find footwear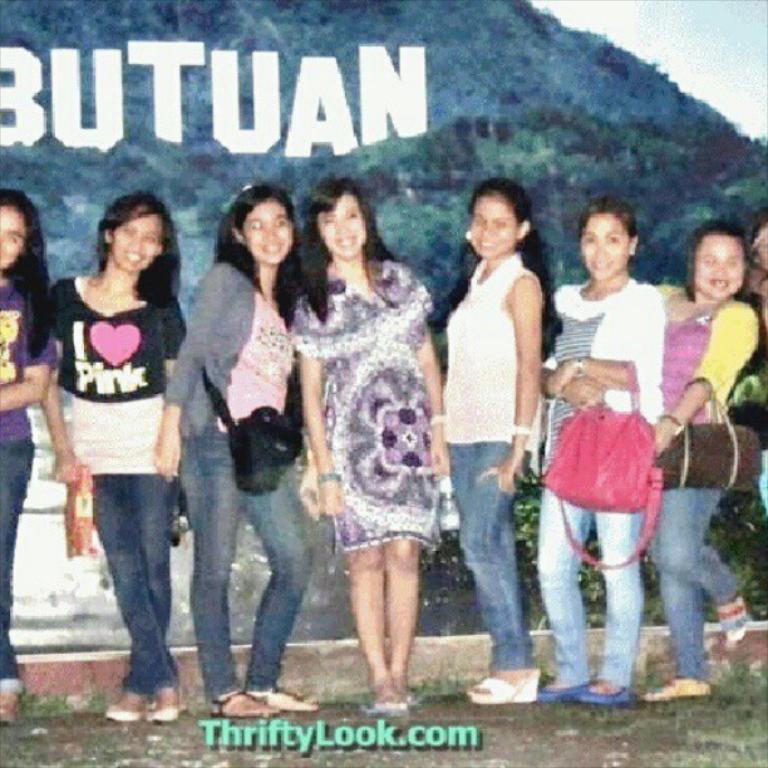
<box>210,689,261,720</box>
